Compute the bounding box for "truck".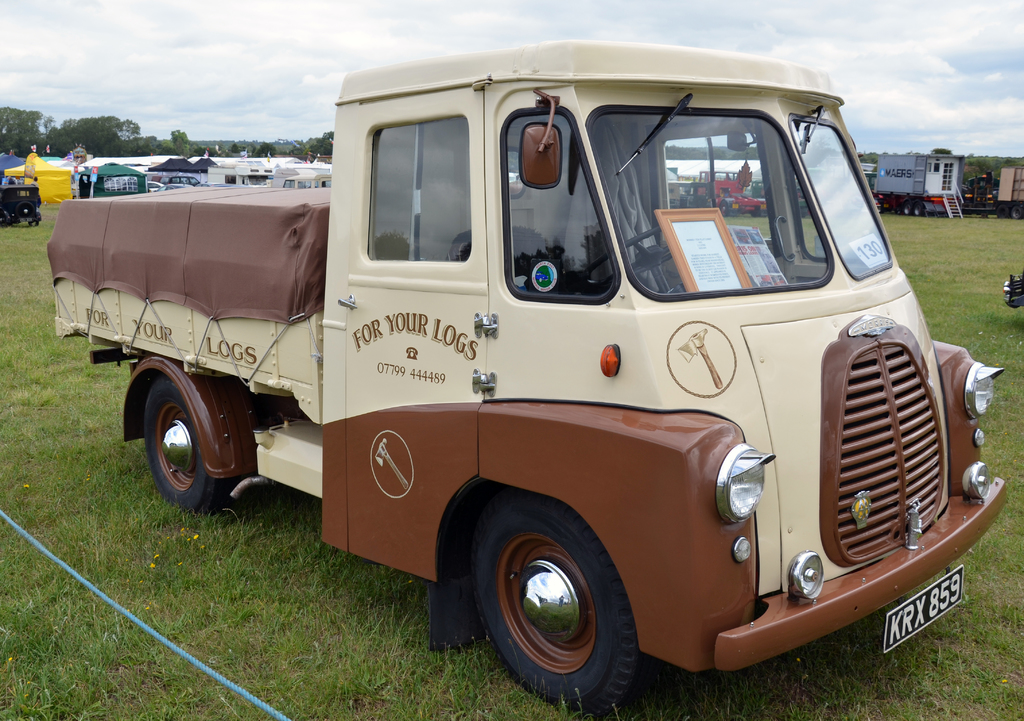
detection(690, 166, 765, 216).
